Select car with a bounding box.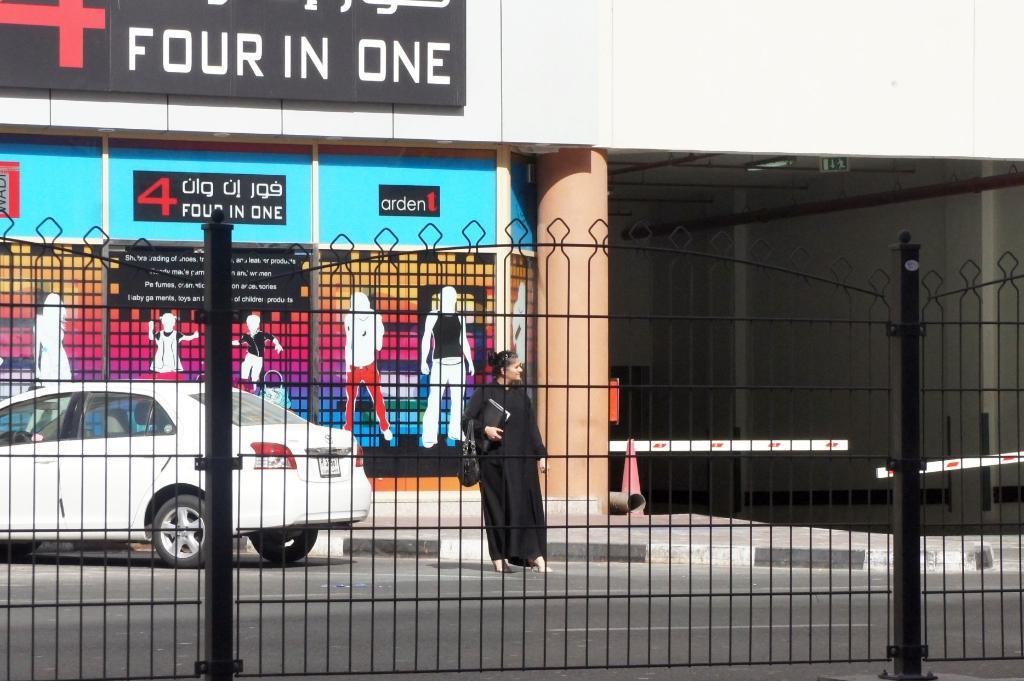
Rect(0, 380, 374, 568).
